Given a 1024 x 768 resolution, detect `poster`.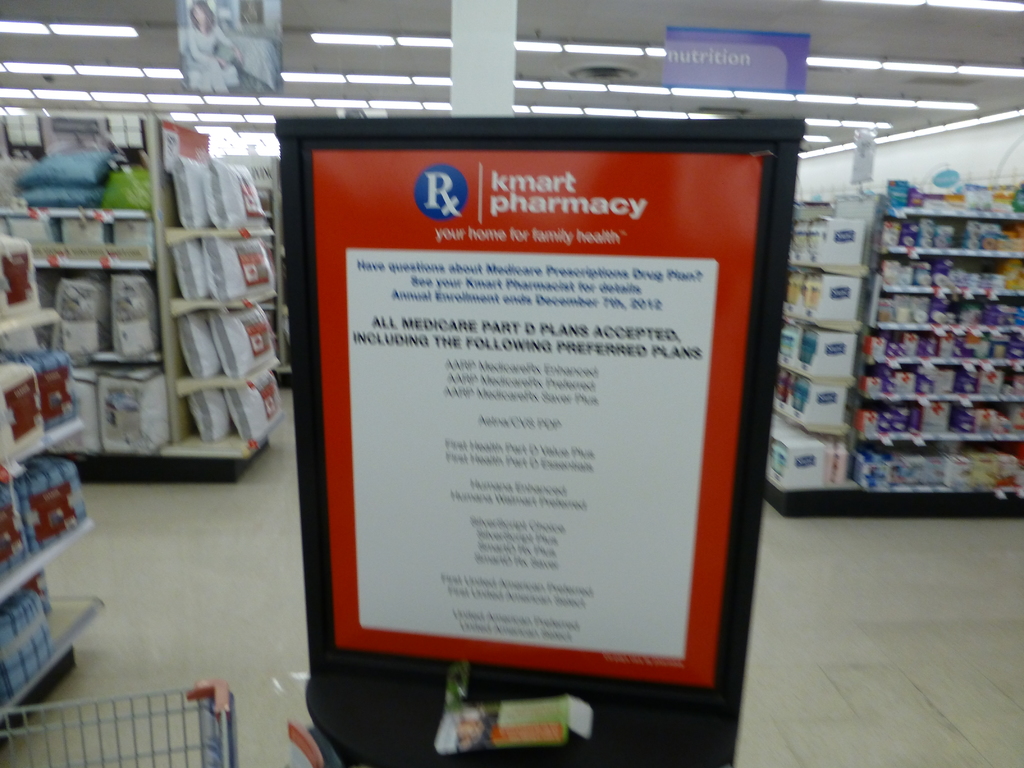
311:154:744:689.
